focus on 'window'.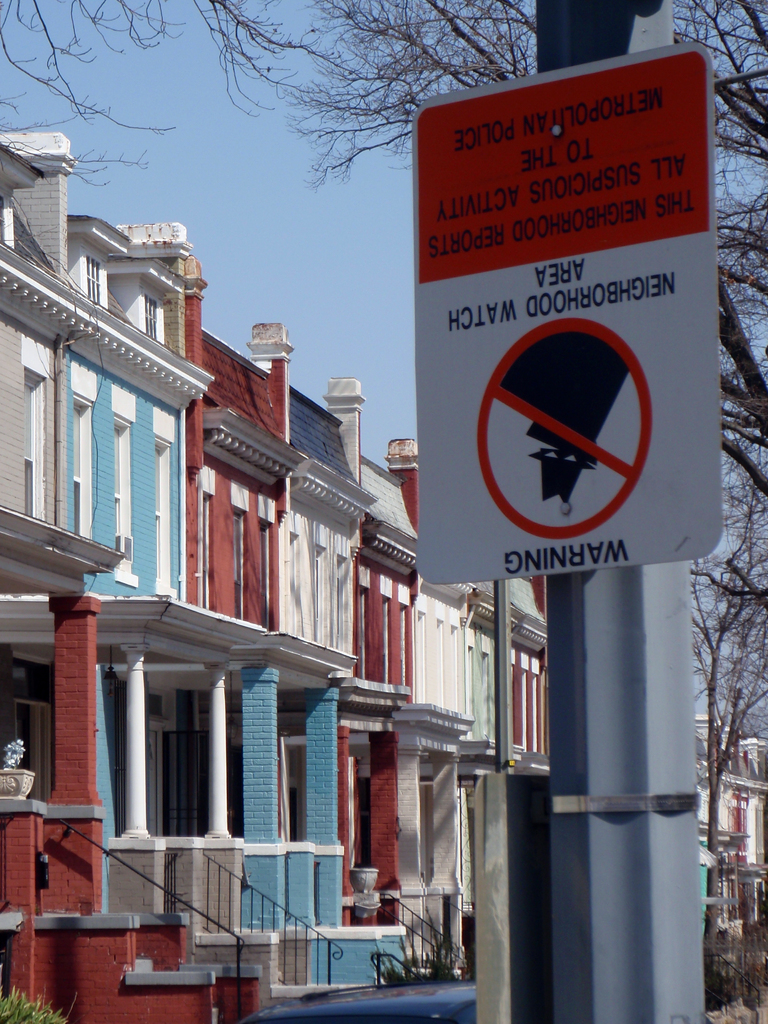
Focused at [230, 479, 251, 619].
